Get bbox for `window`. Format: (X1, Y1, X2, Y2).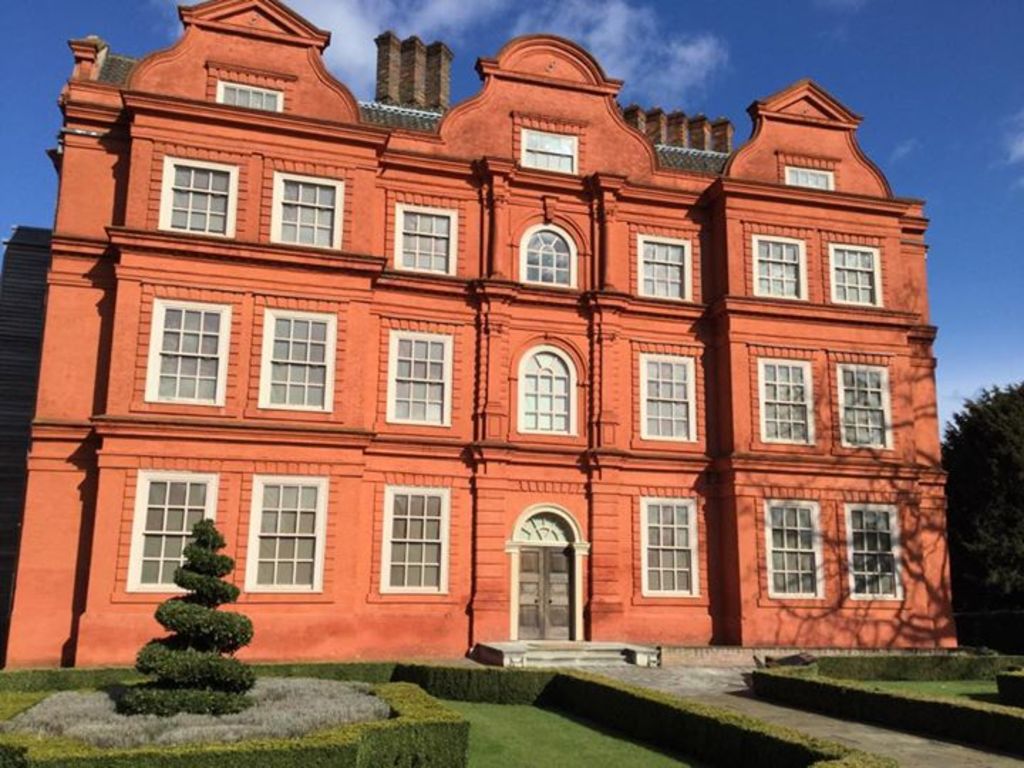
(171, 161, 239, 242).
